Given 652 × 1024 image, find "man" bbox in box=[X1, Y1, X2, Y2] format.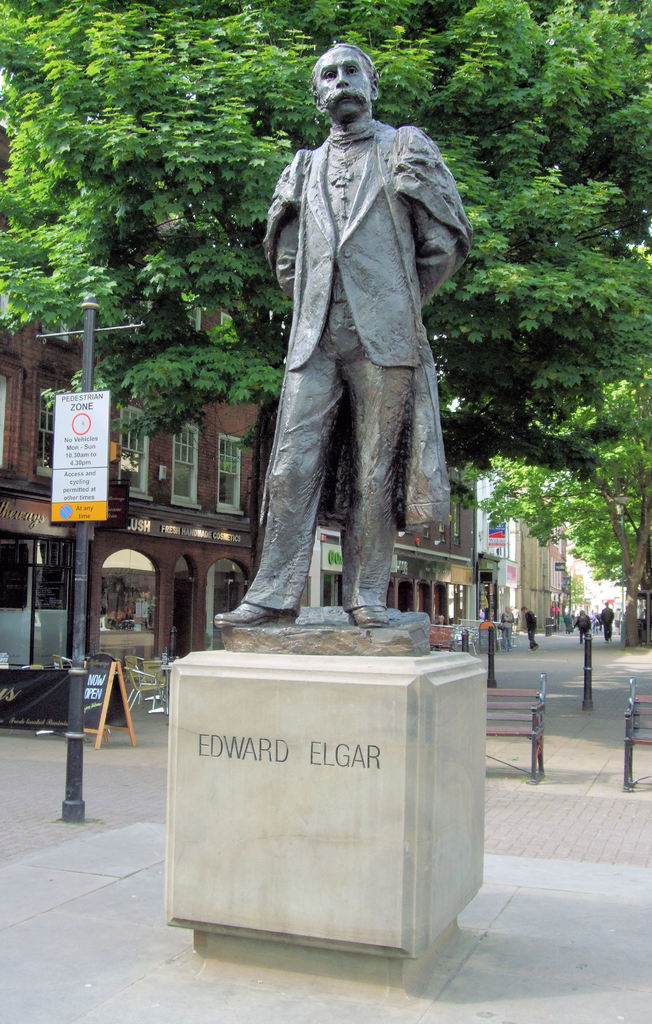
box=[248, 49, 476, 645].
